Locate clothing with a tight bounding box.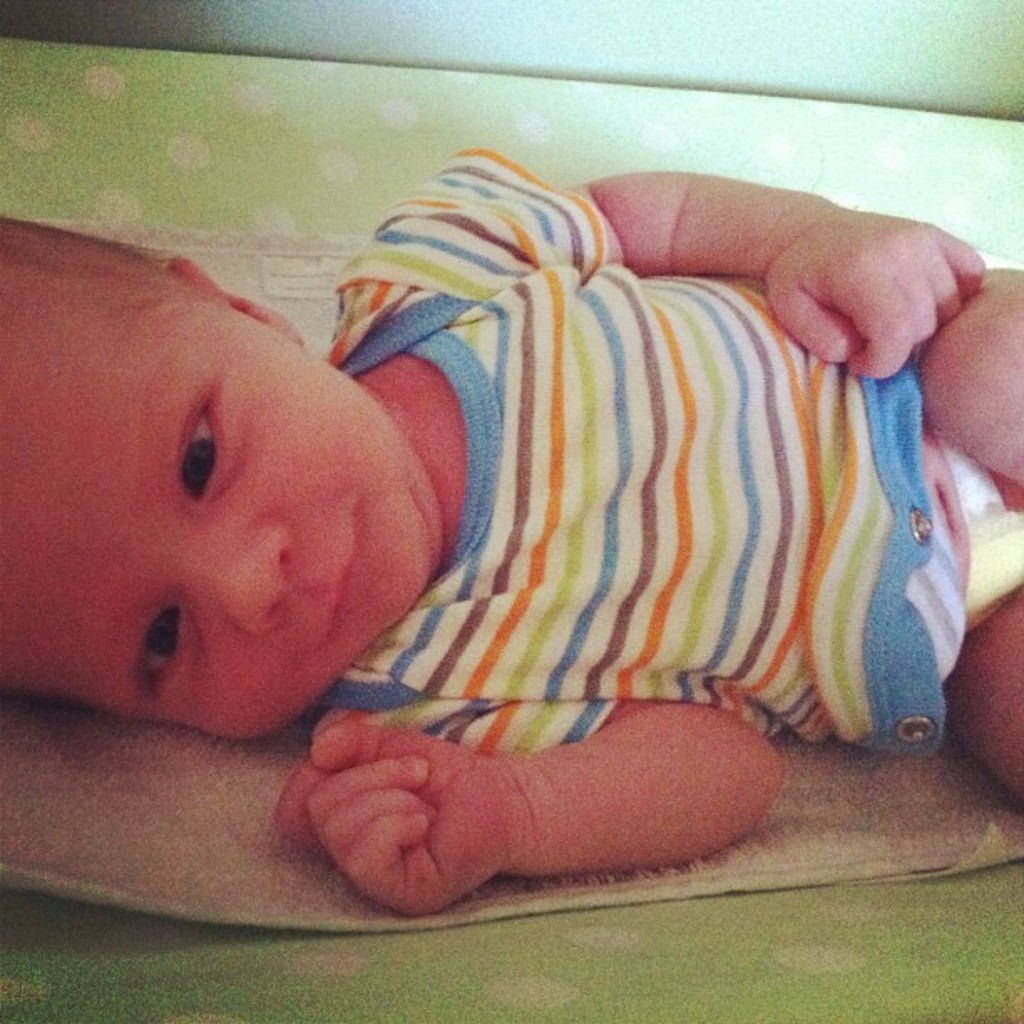
bbox=[323, 146, 1022, 758].
